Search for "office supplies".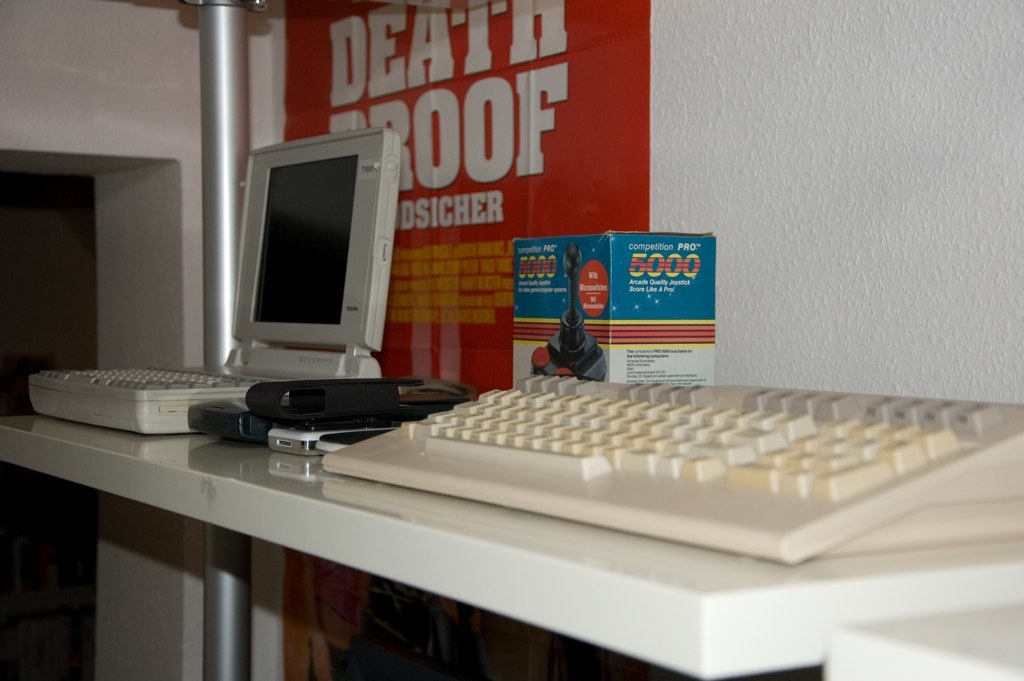
Found at 266/430/383/454.
